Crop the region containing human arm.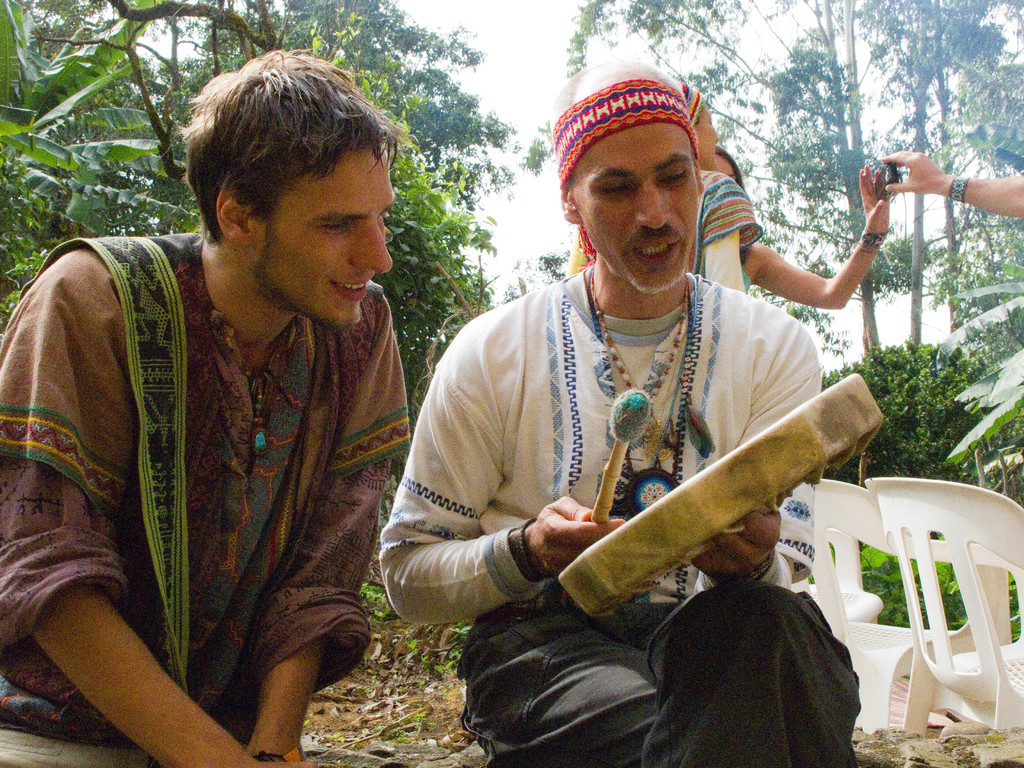
Crop region: pyautogui.locateOnScreen(0, 295, 263, 767).
